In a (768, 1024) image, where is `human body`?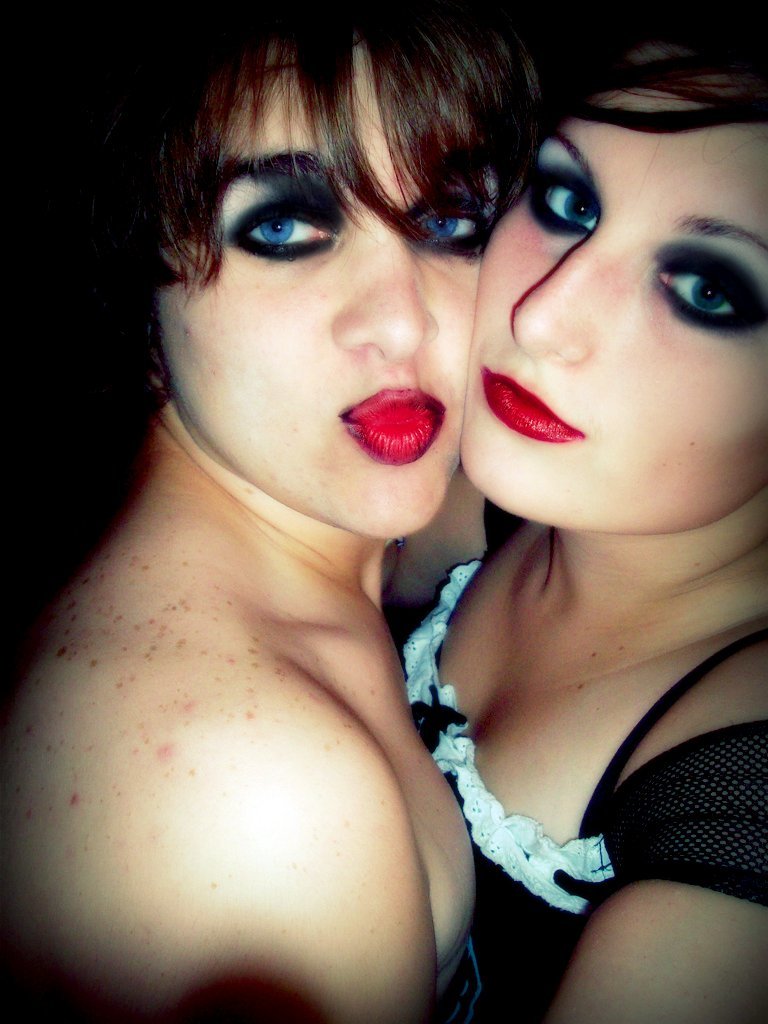
[397, 0, 767, 1023].
